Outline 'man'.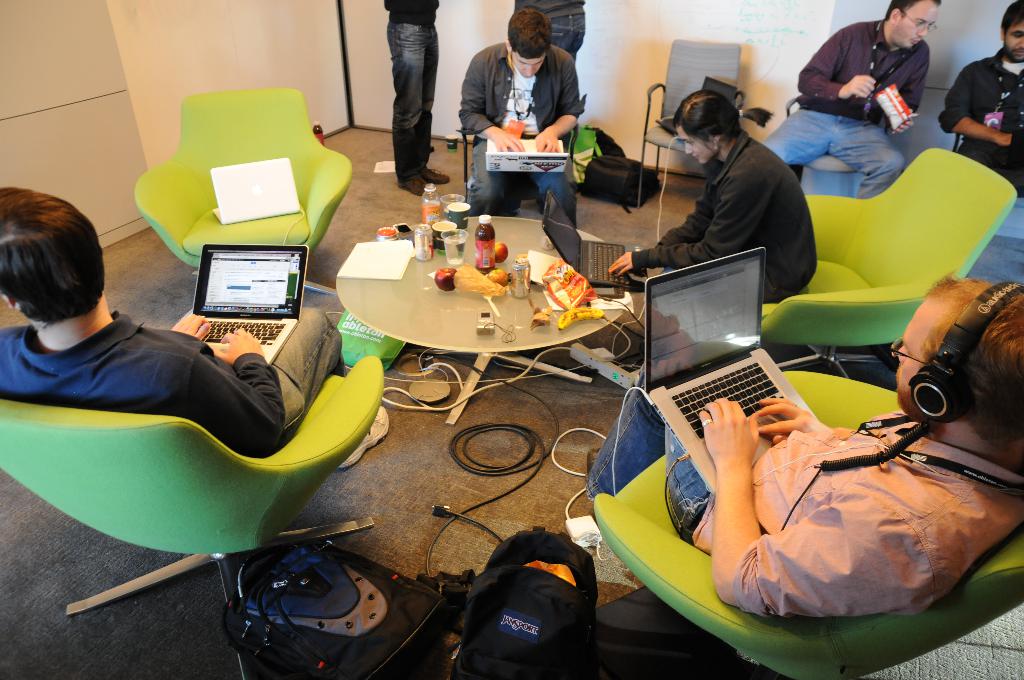
Outline: left=456, top=15, right=604, bottom=165.
